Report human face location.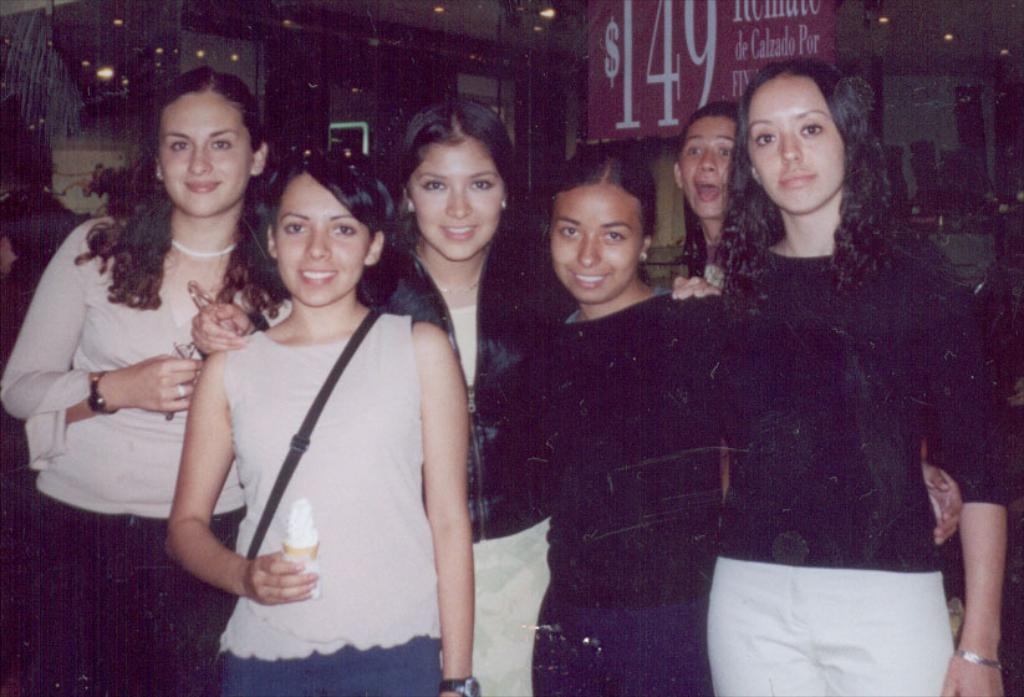
Report: [x1=408, y1=131, x2=498, y2=279].
